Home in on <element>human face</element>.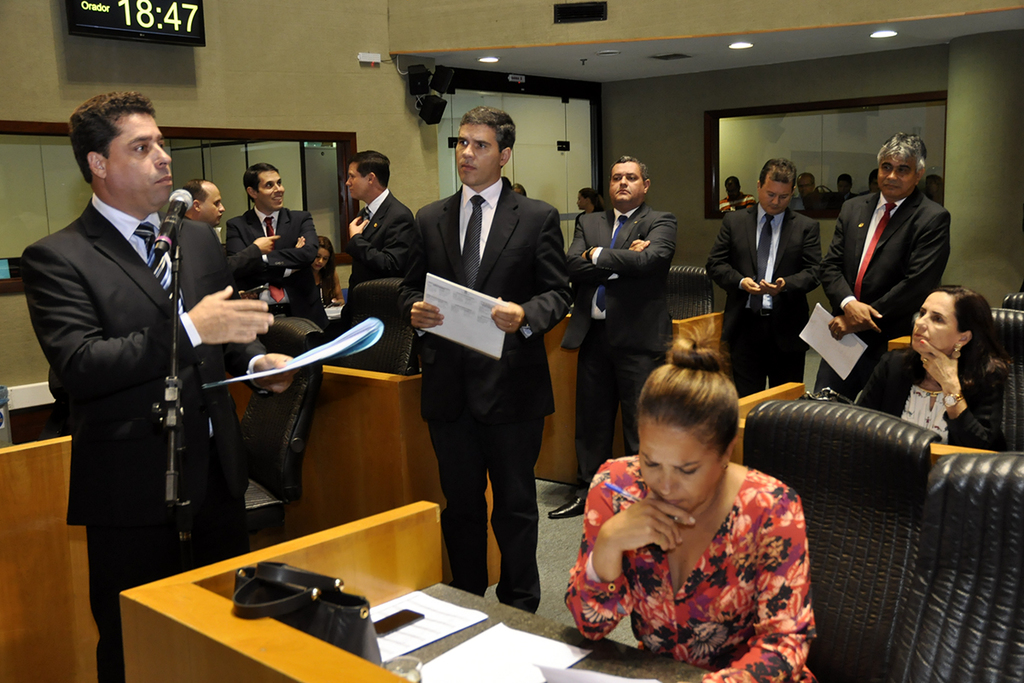
Homed in at x1=630 y1=422 x2=719 y2=516.
